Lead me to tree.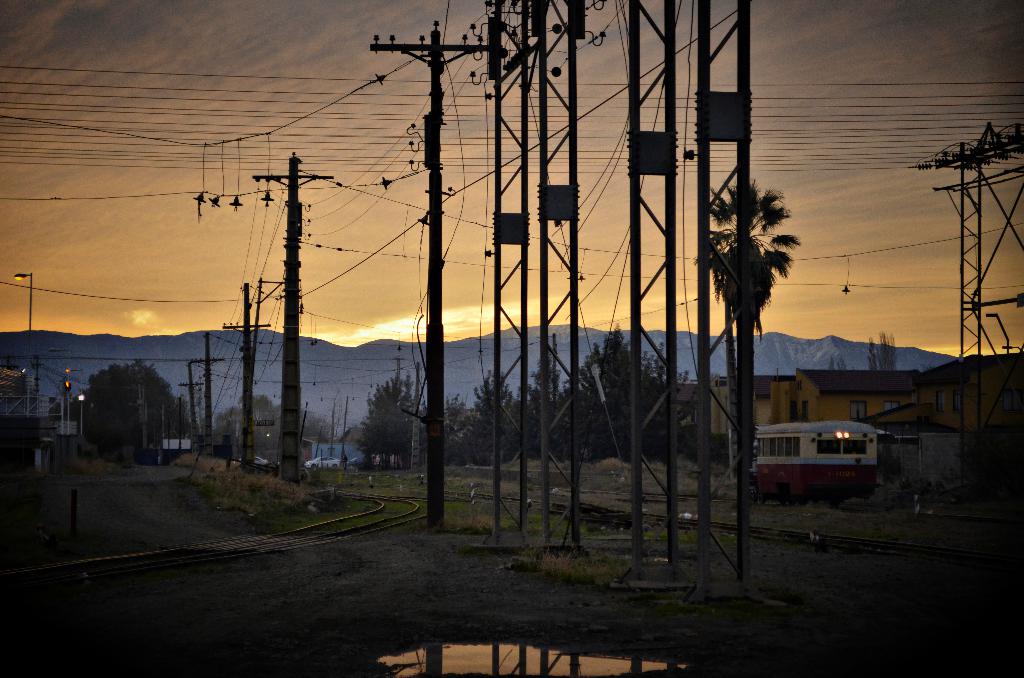
Lead to (683, 116, 813, 529).
